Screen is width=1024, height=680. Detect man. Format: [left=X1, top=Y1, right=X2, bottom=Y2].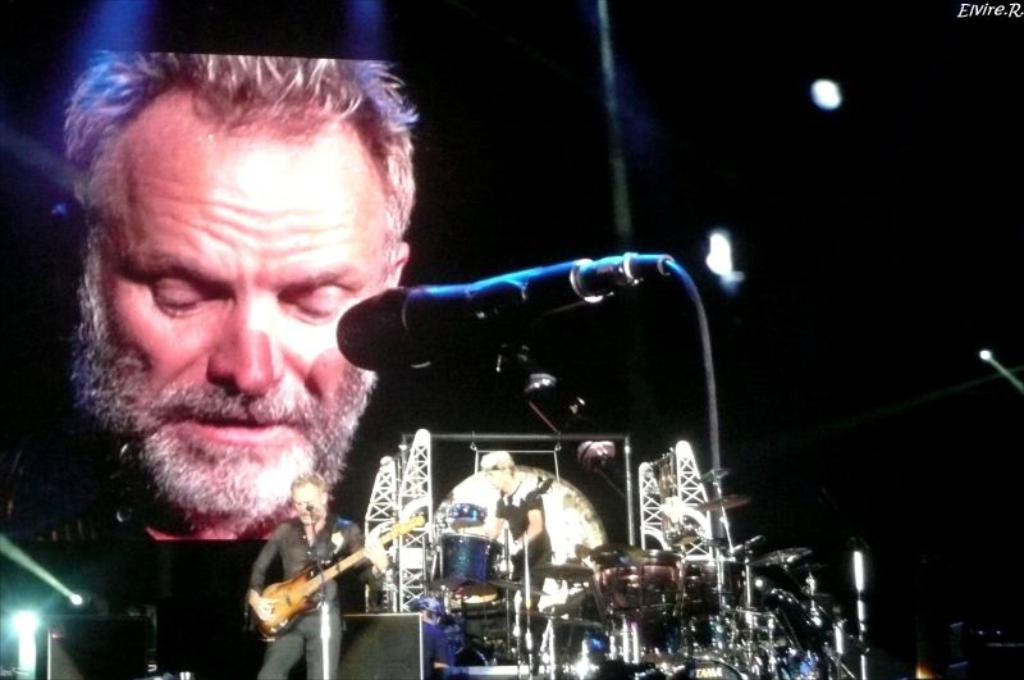
[left=0, top=50, right=433, bottom=537].
